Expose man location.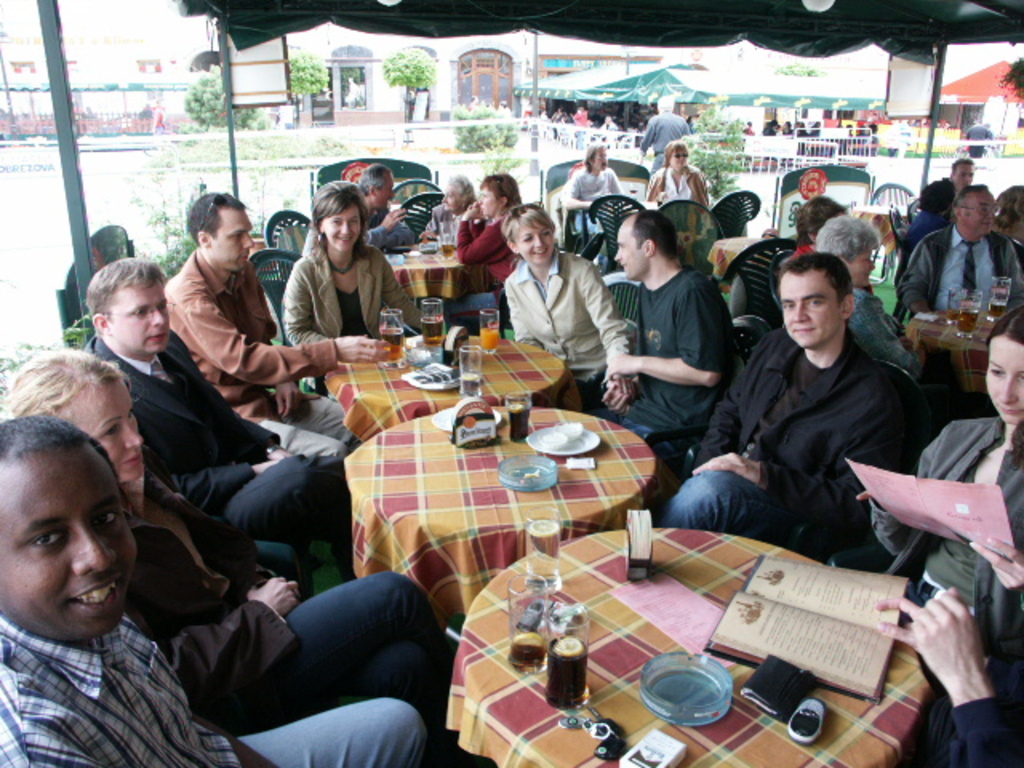
Exposed at box(0, 414, 422, 766).
